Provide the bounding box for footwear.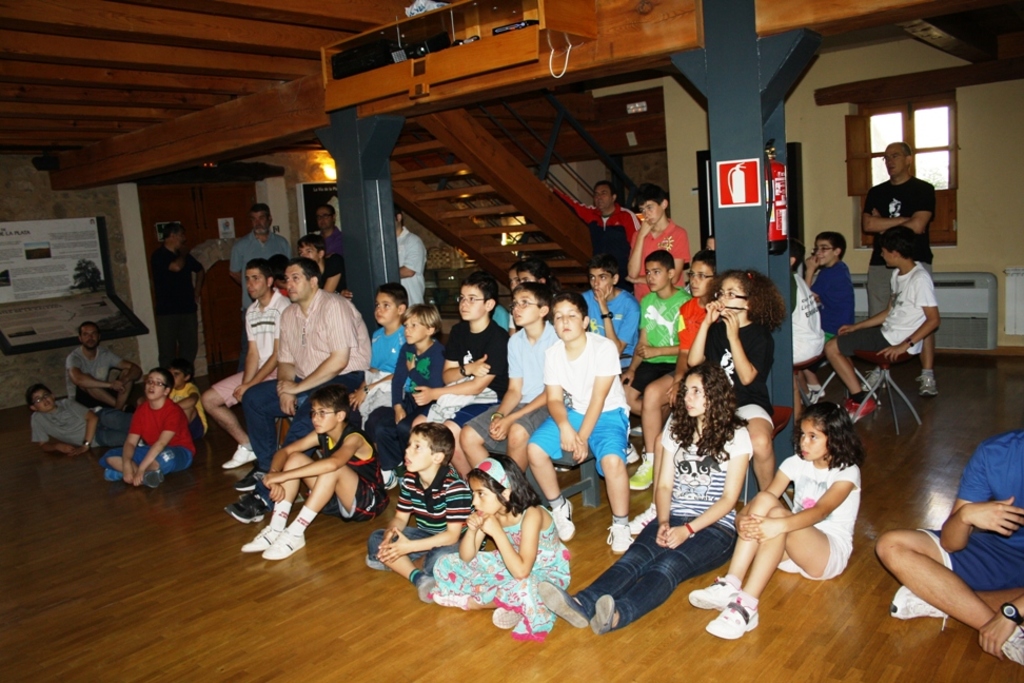
l=918, t=372, r=941, b=396.
